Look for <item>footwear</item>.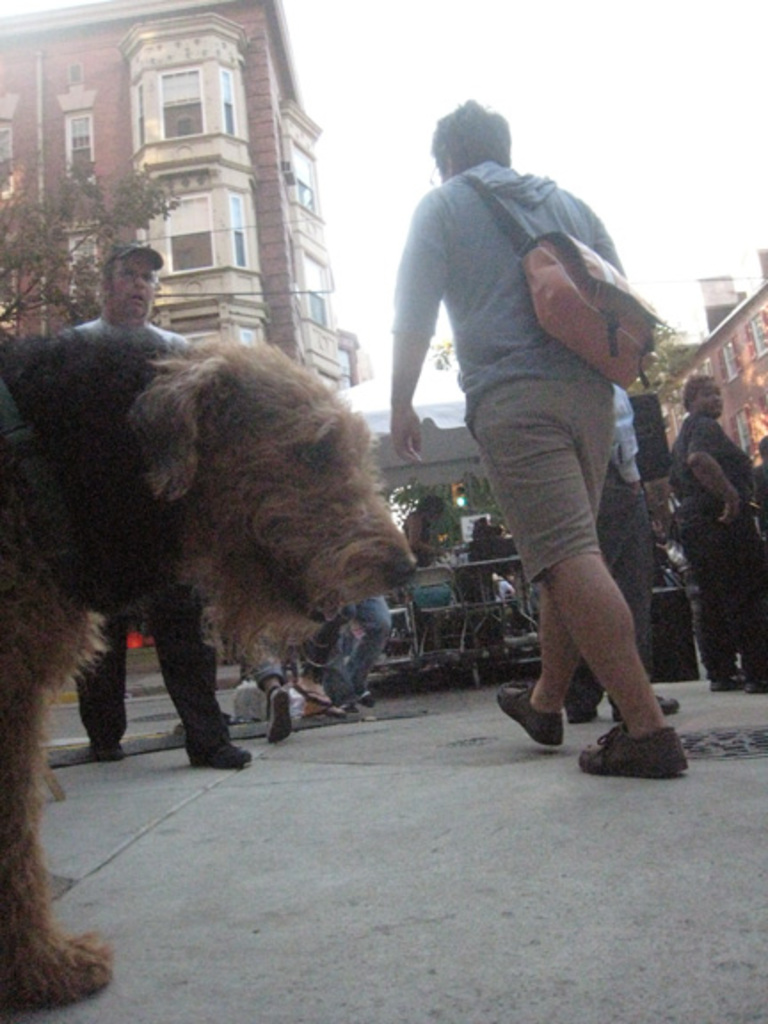
Found: BBox(500, 670, 562, 752).
